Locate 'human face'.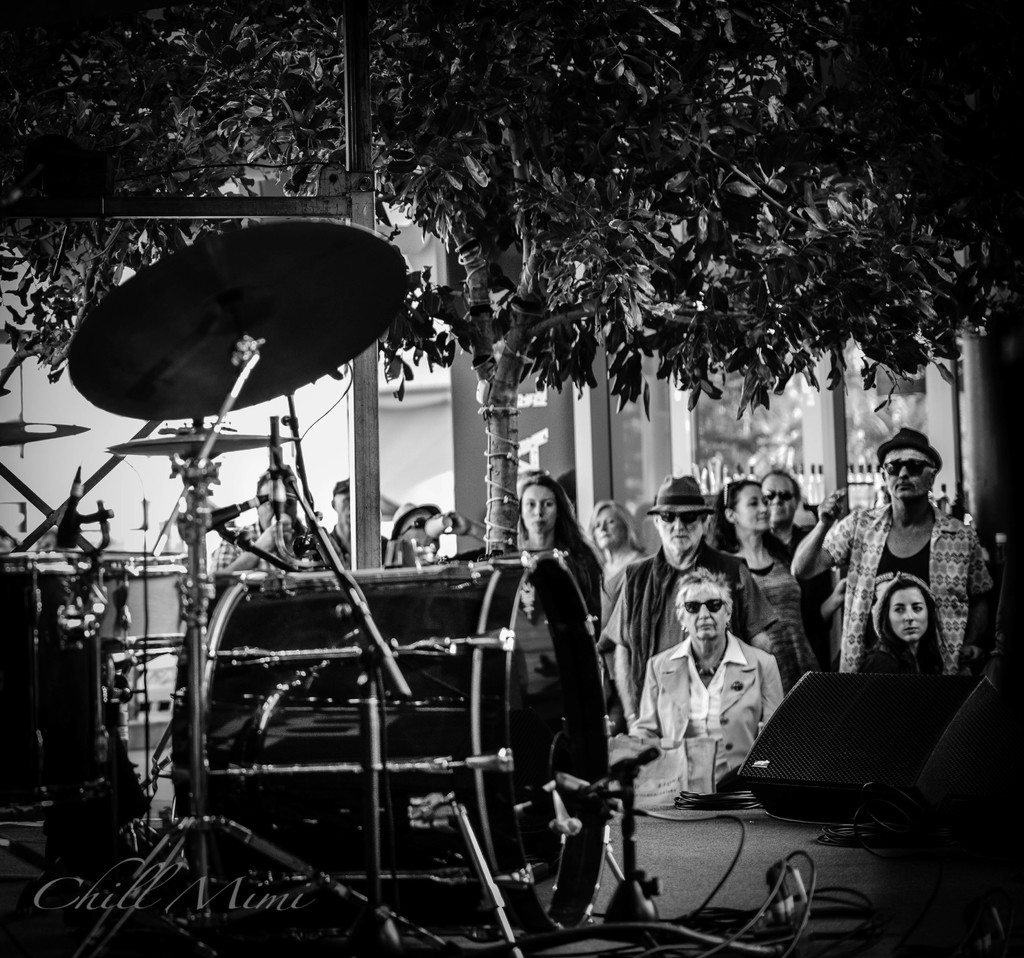
Bounding box: [676,584,730,646].
